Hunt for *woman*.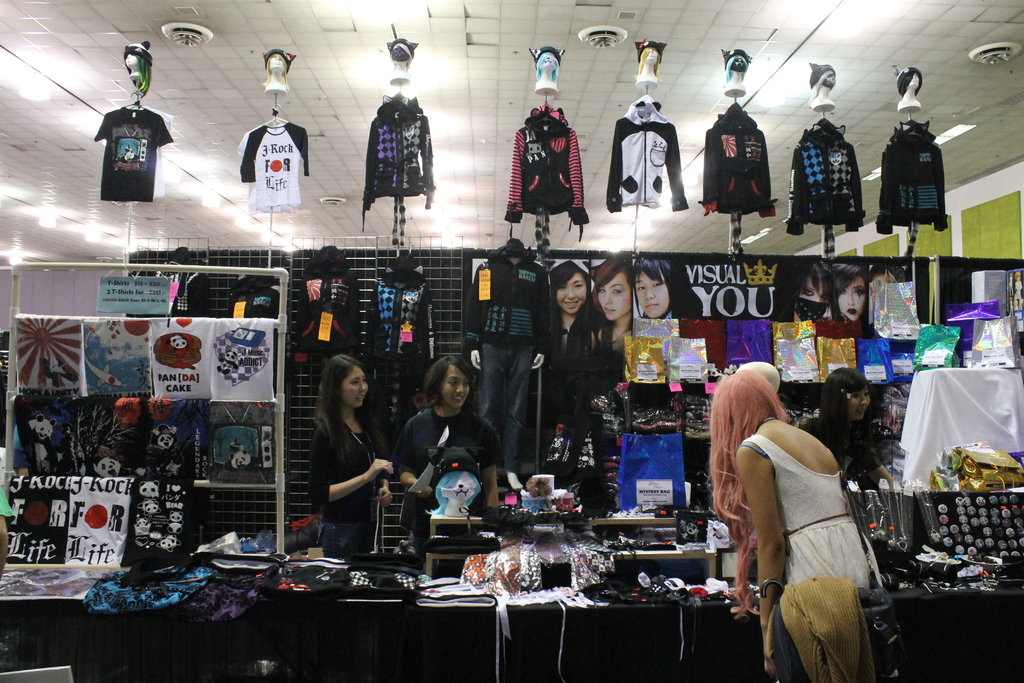
Hunted down at Rect(308, 357, 397, 562).
